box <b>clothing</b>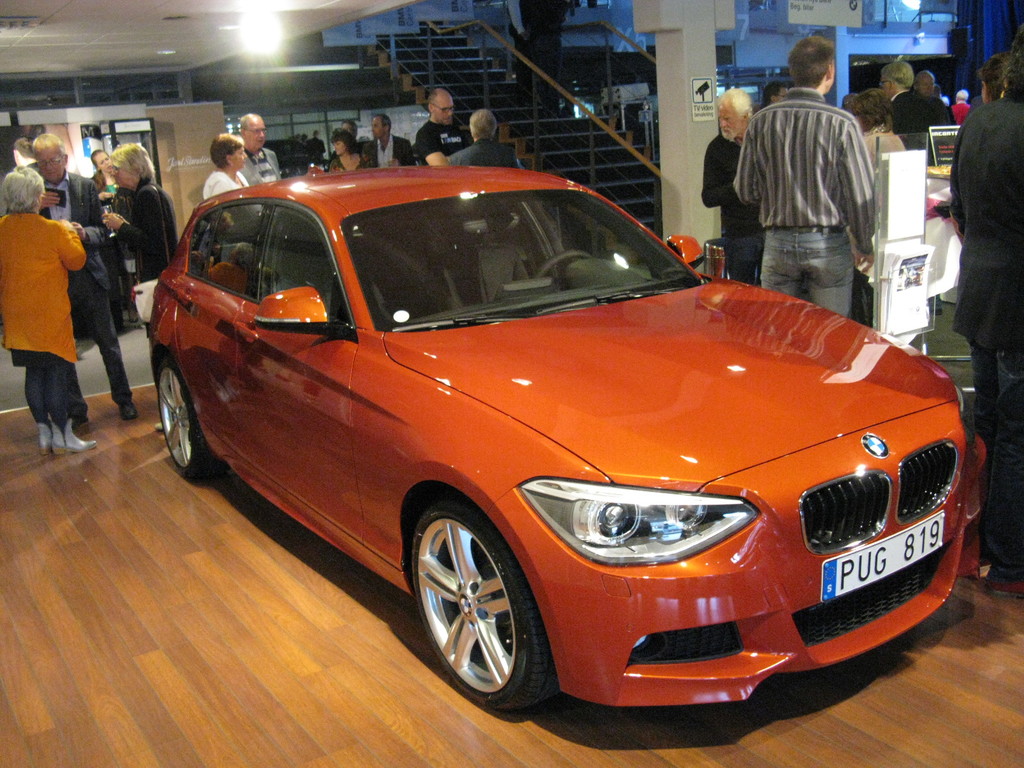
35:180:143:421
